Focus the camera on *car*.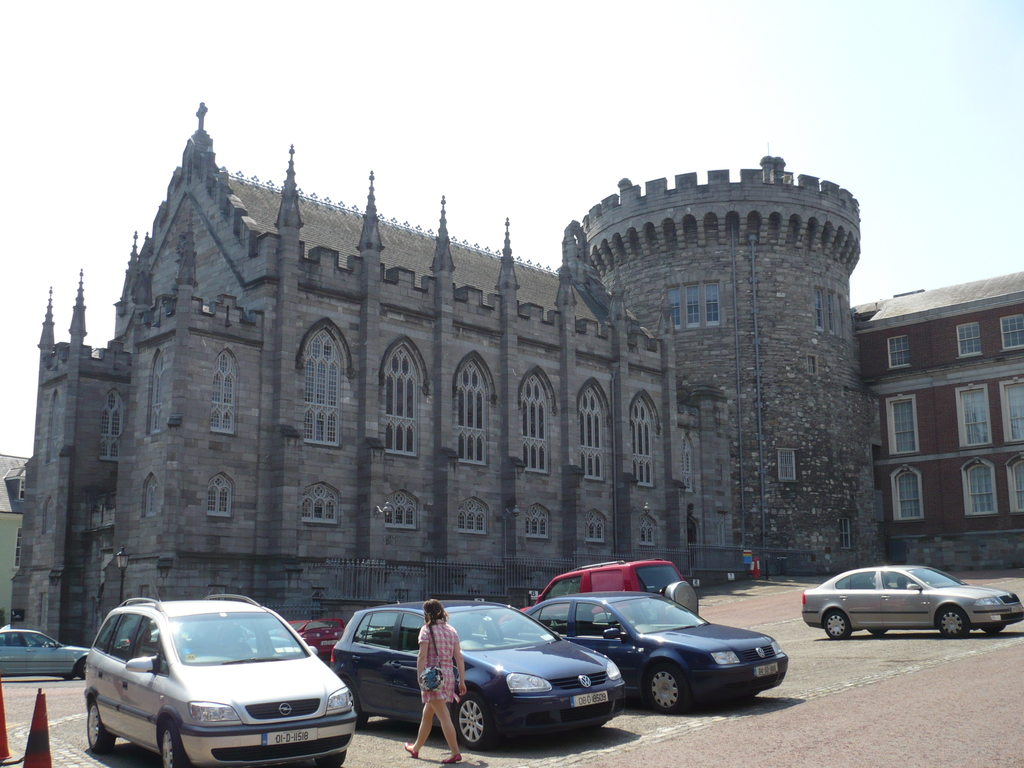
Focus region: (x1=806, y1=562, x2=1021, y2=640).
